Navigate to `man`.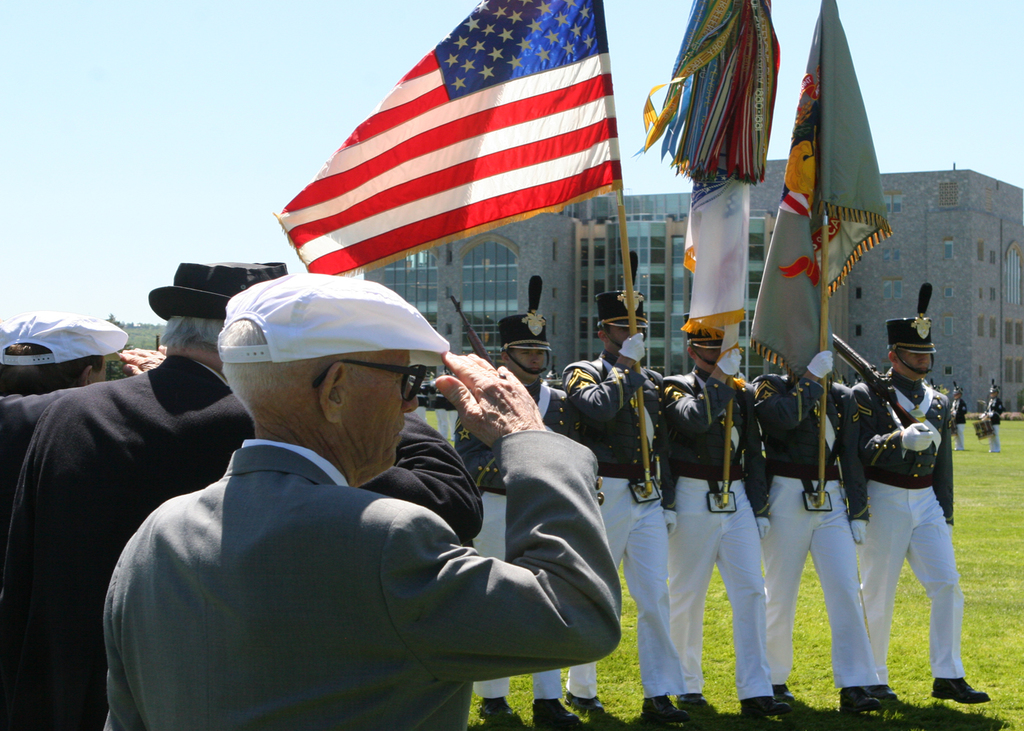
Navigation target: [1,257,486,730].
